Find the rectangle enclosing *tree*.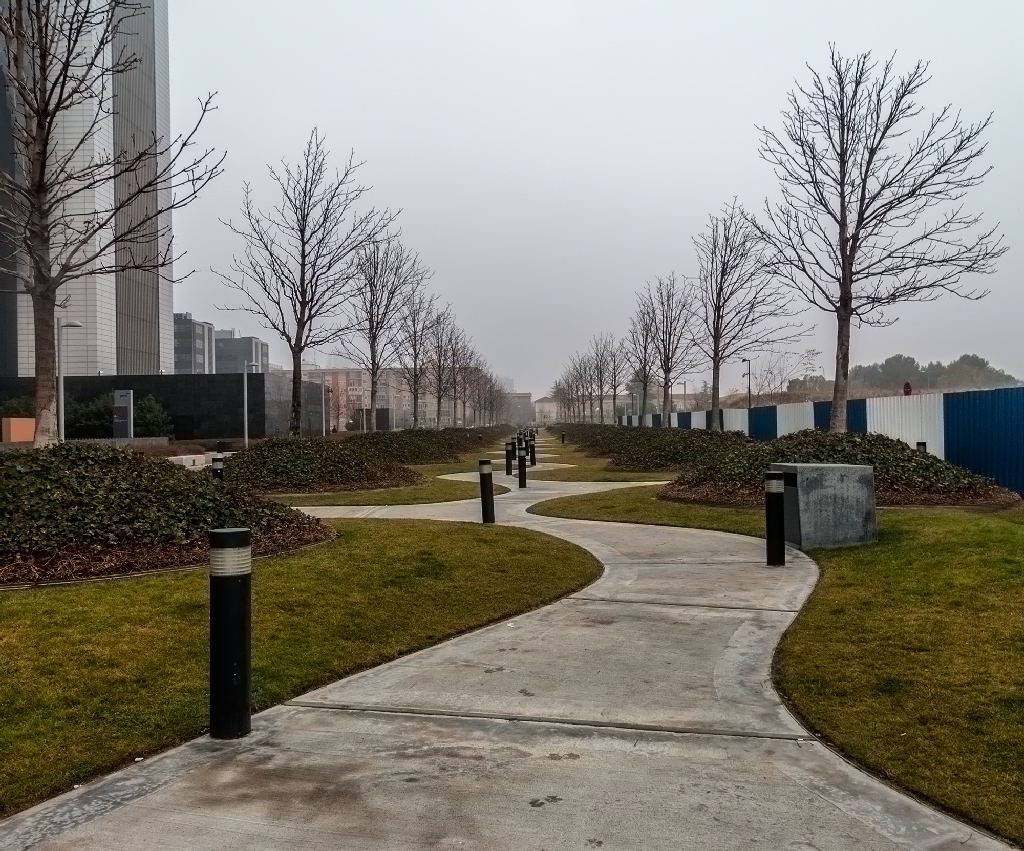
[x1=0, y1=0, x2=234, y2=450].
